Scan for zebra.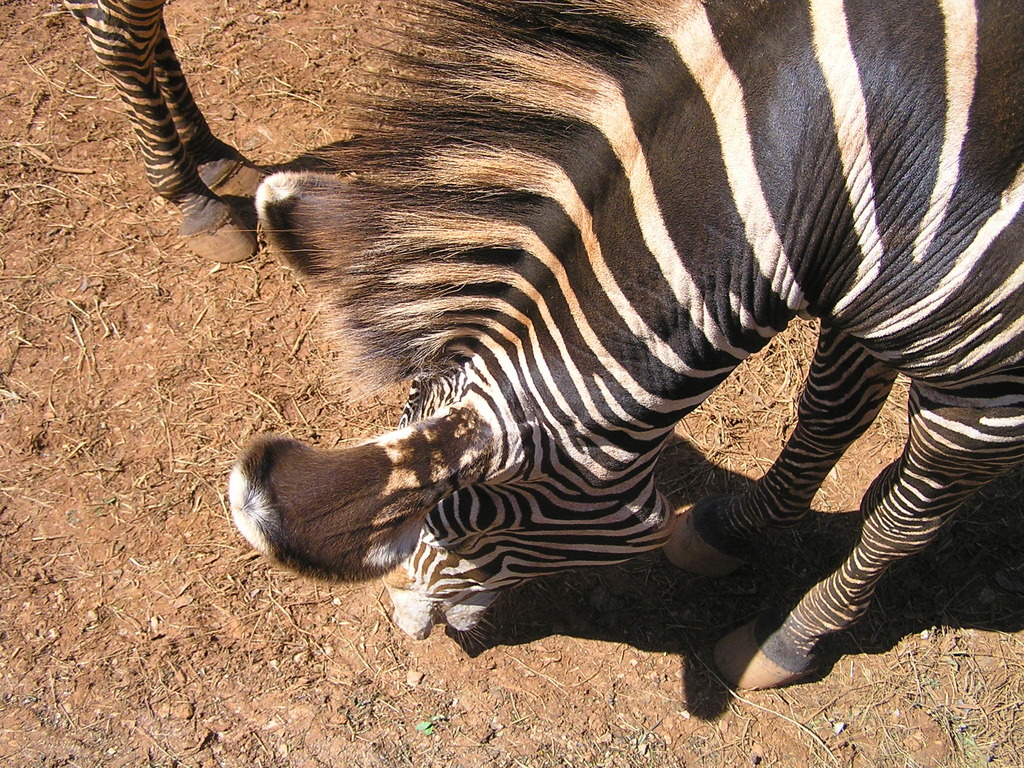
Scan result: select_region(216, 0, 1021, 693).
